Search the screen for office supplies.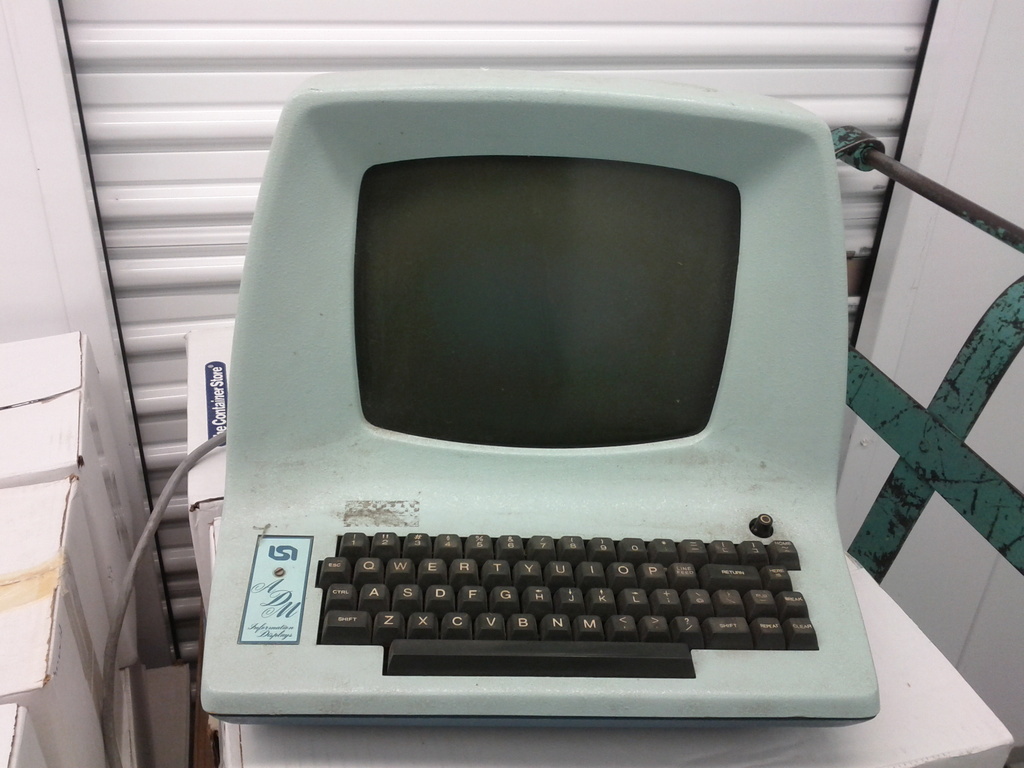
Found at Rect(0, 482, 112, 767).
